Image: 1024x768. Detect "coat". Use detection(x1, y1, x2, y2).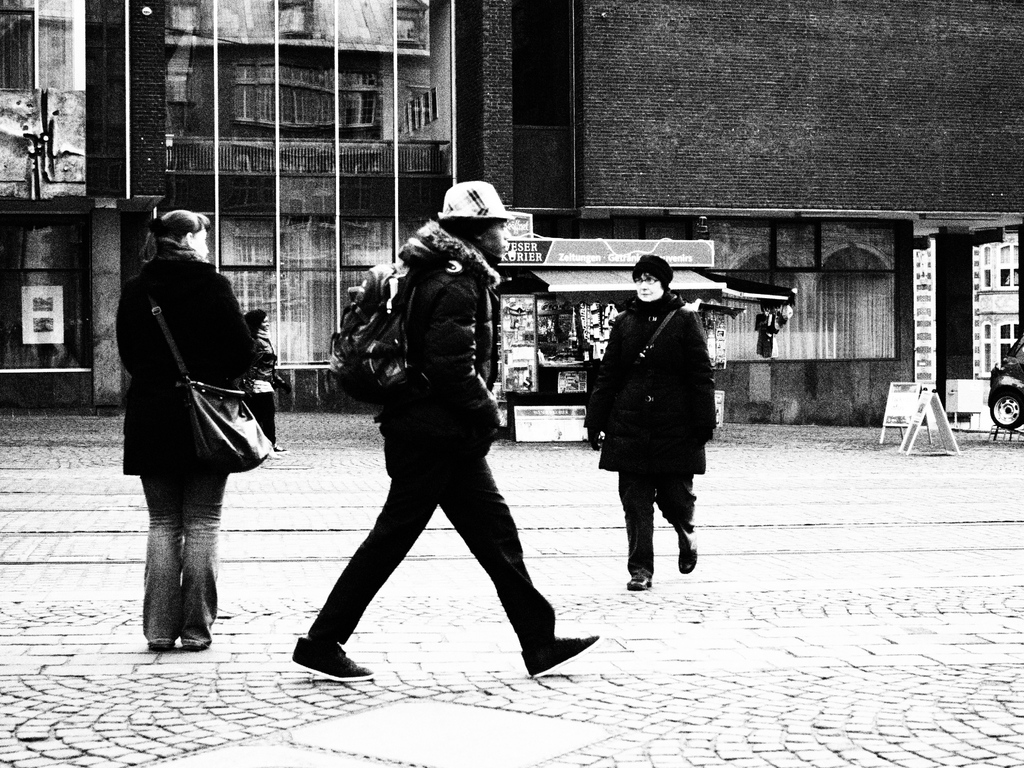
detection(589, 272, 719, 542).
